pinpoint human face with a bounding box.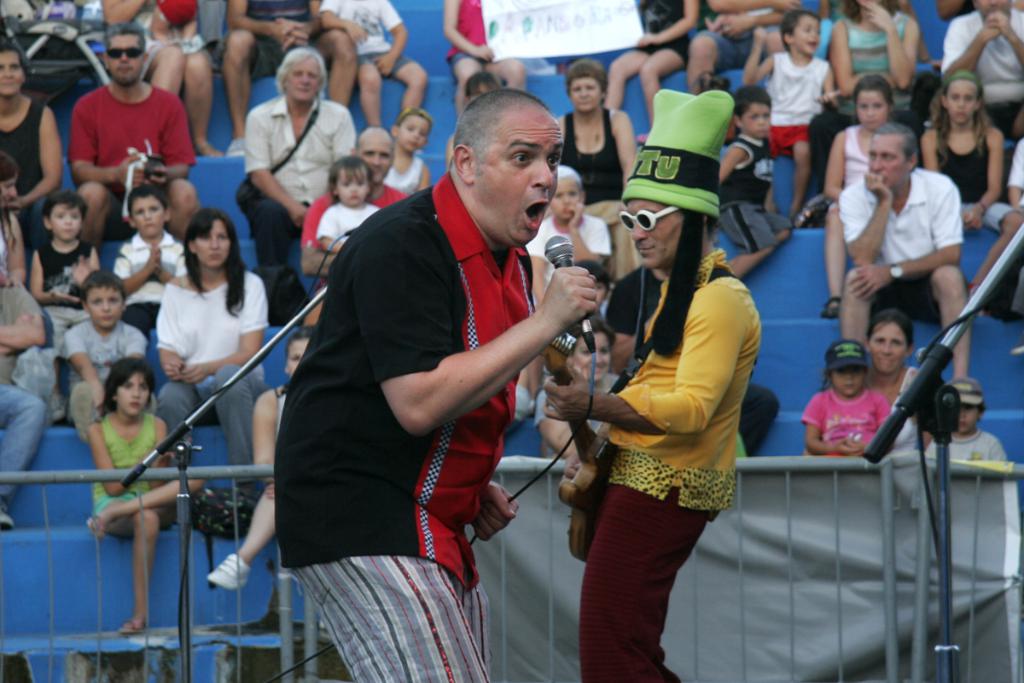
[473,103,564,246].
